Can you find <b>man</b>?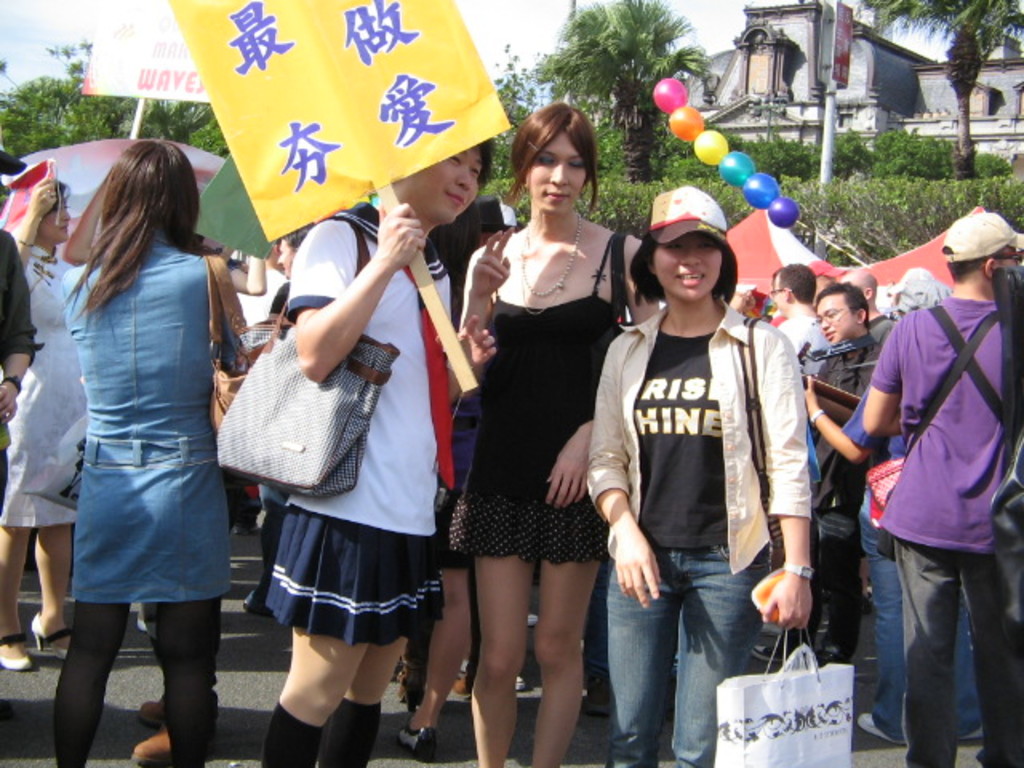
Yes, bounding box: Rect(848, 264, 990, 754).
